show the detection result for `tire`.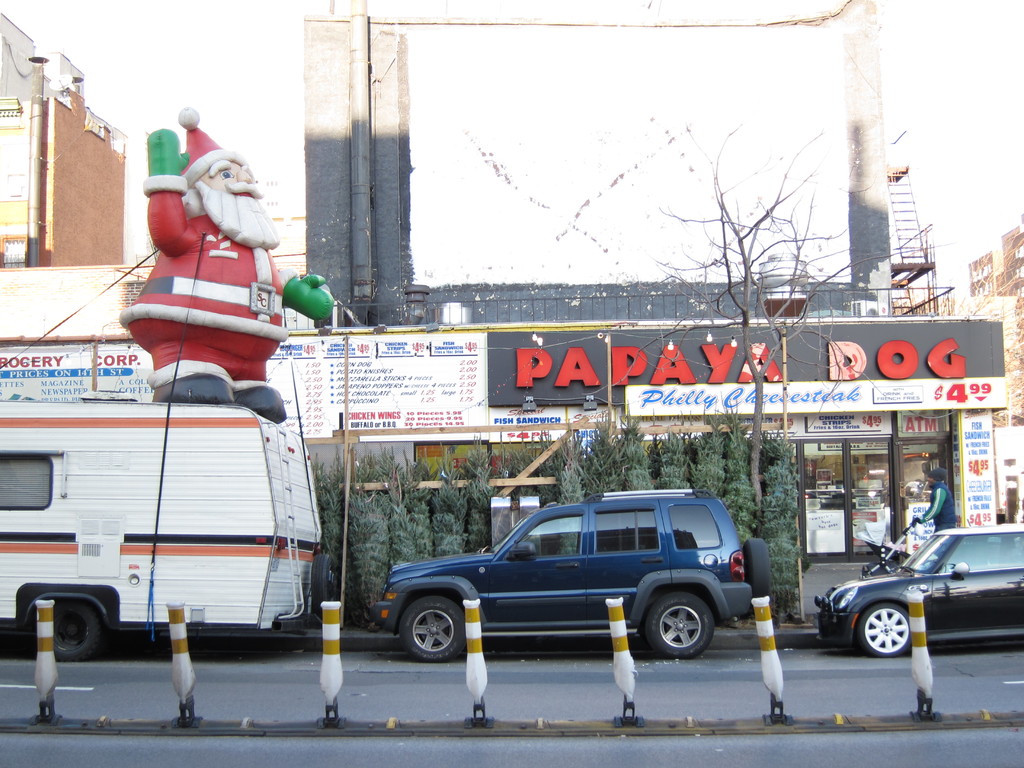
l=395, t=589, r=468, b=663.
